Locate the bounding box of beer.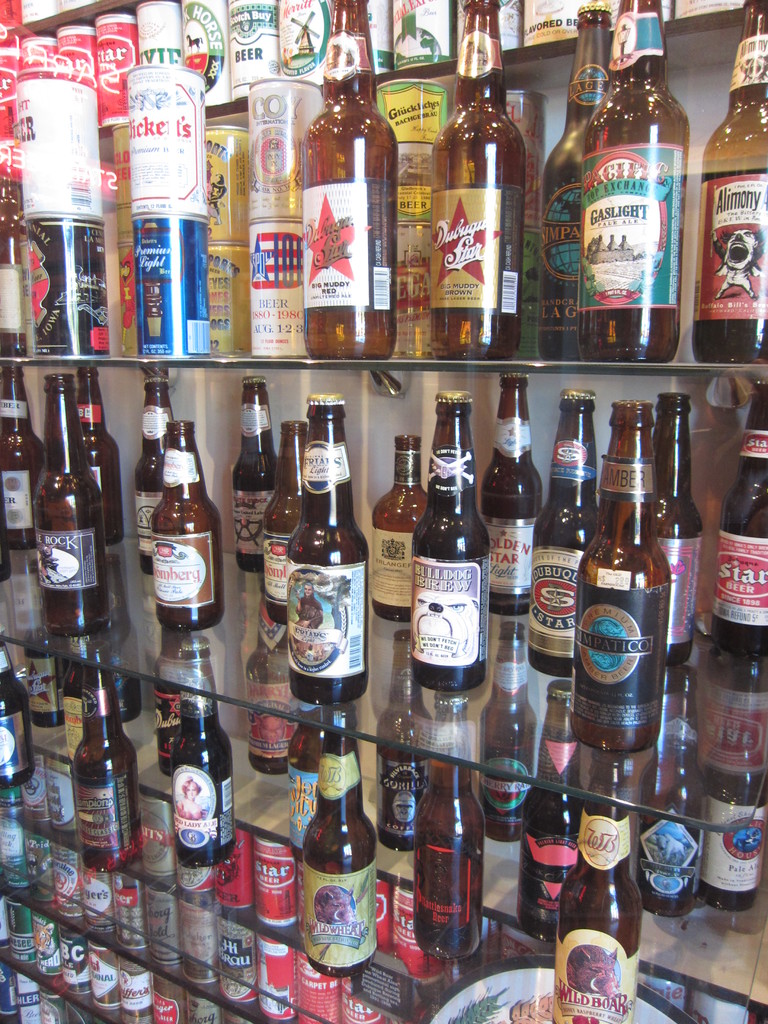
Bounding box: x1=371, y1=429, x2=425, y2=622.
